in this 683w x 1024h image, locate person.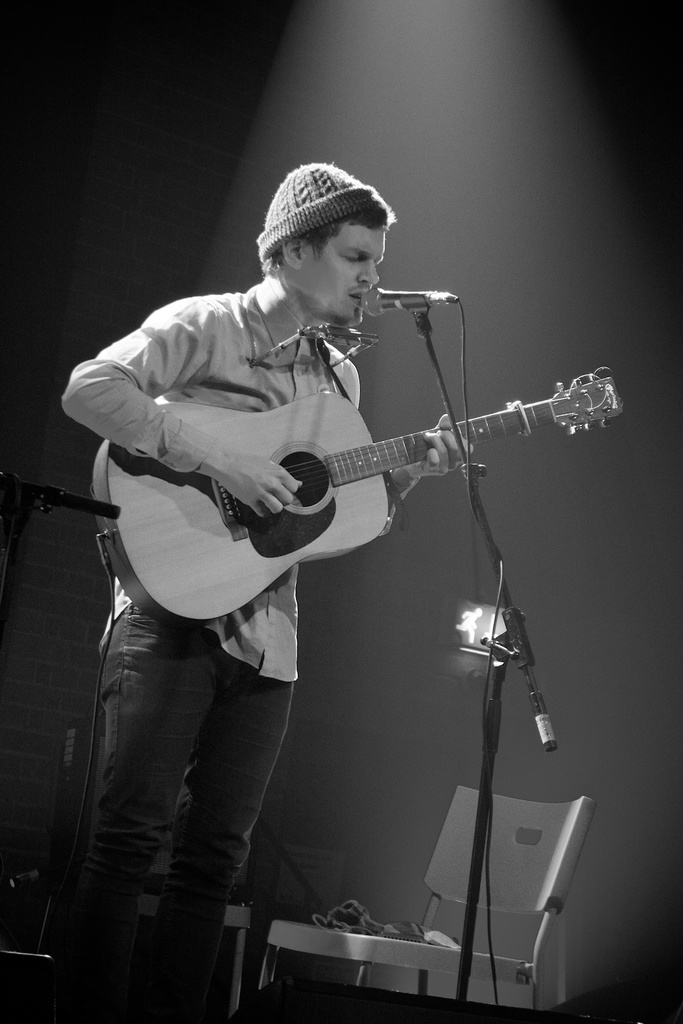
Bounding box: {"left": 48, "top": 157, "right": 481, "bottom": 1023}.
